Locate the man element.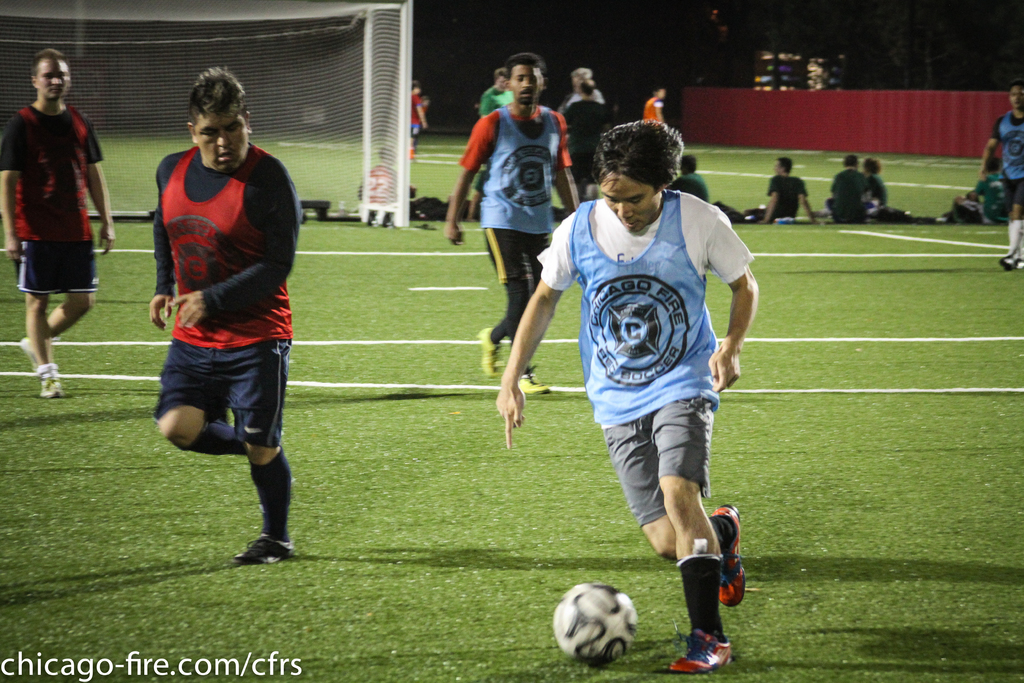
Element bbox: box=[412, 82, 428, 156].
